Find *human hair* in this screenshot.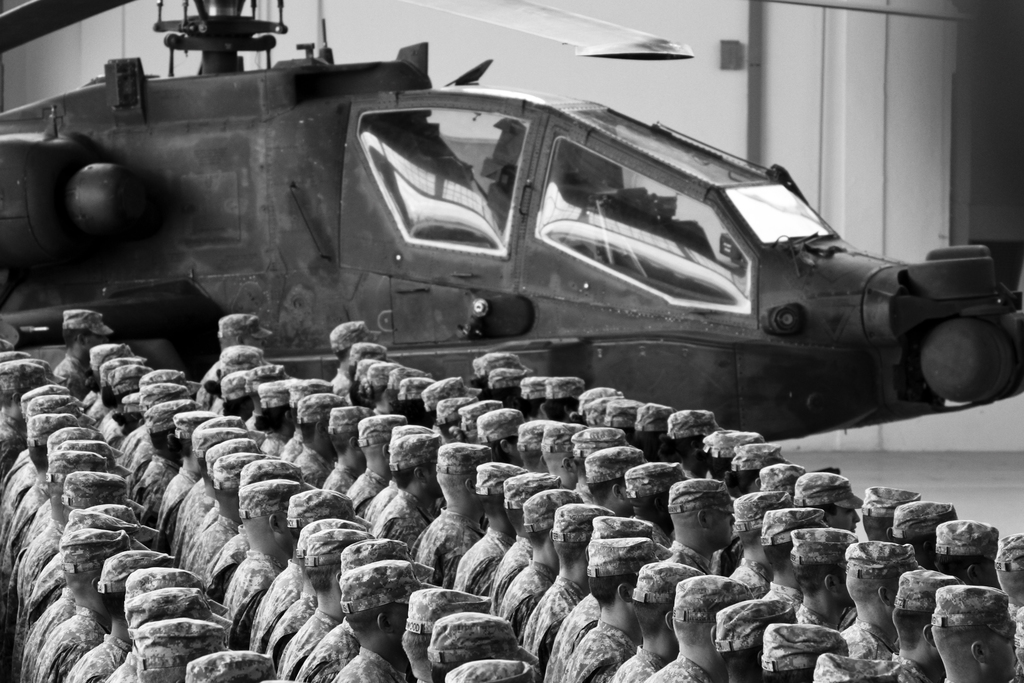
The bounding box for *human hair* is [left=589, top=568, right=637, bottom=604].
